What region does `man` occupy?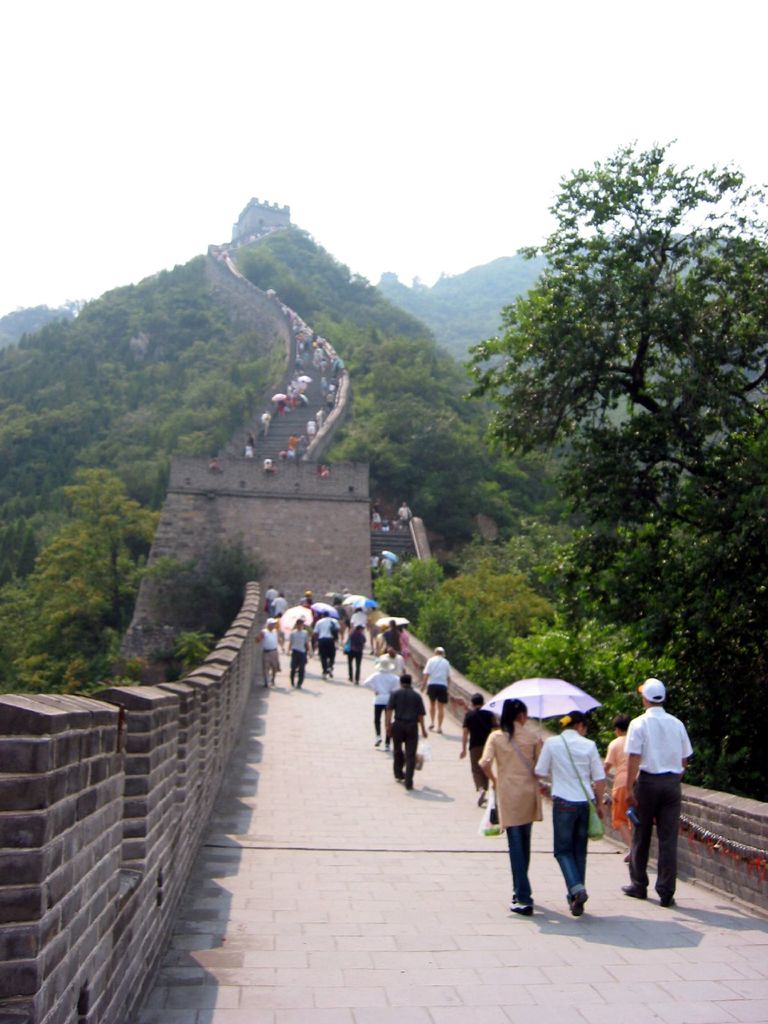
{"left": 385, "top": 675, "right": 428, "bottom": 792}.
